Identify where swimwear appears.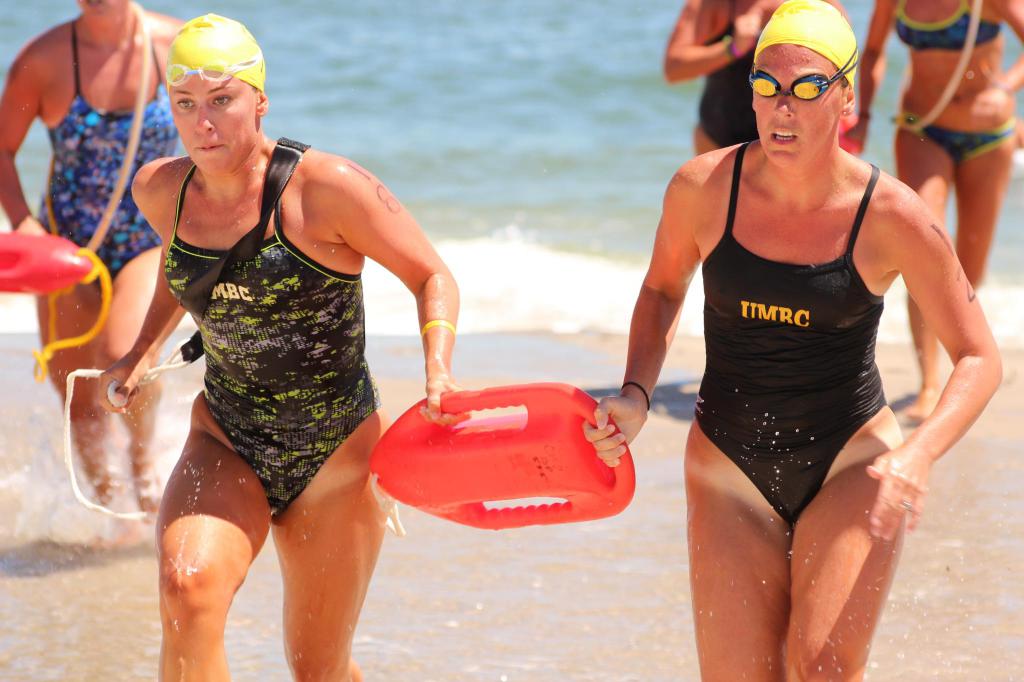
Appears at x1=895, y1=2, x2=1003, y2=56.
